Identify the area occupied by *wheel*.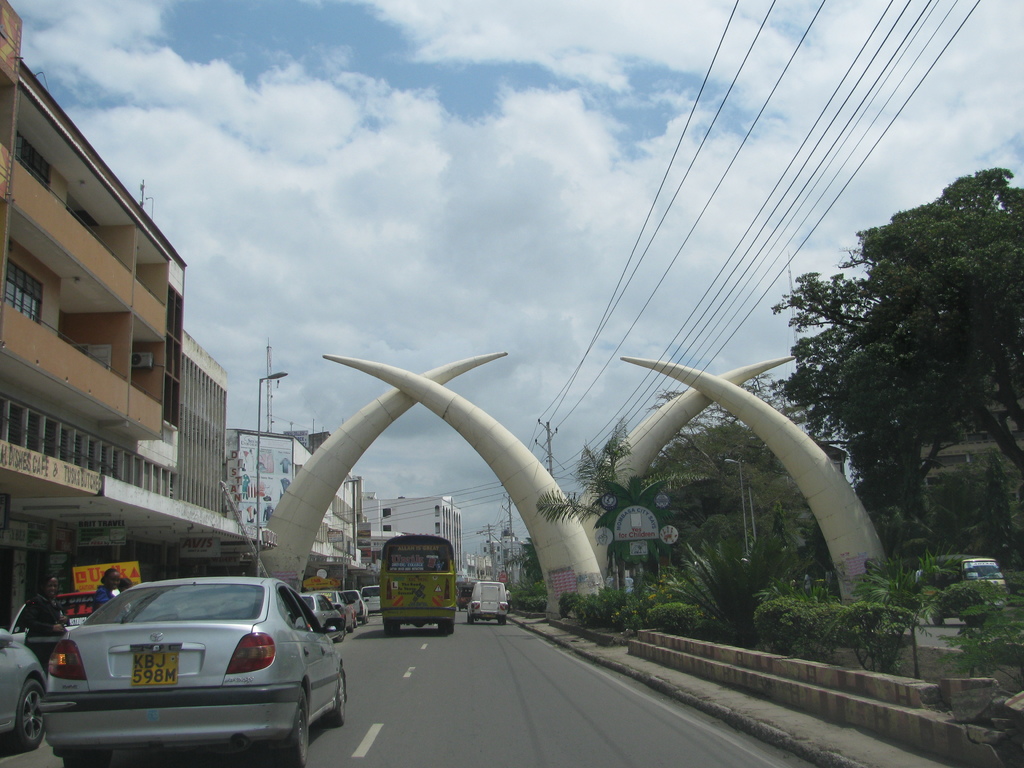
Area: {"left": 347, "top": 625, "right": 355, "bottom": 634}.
